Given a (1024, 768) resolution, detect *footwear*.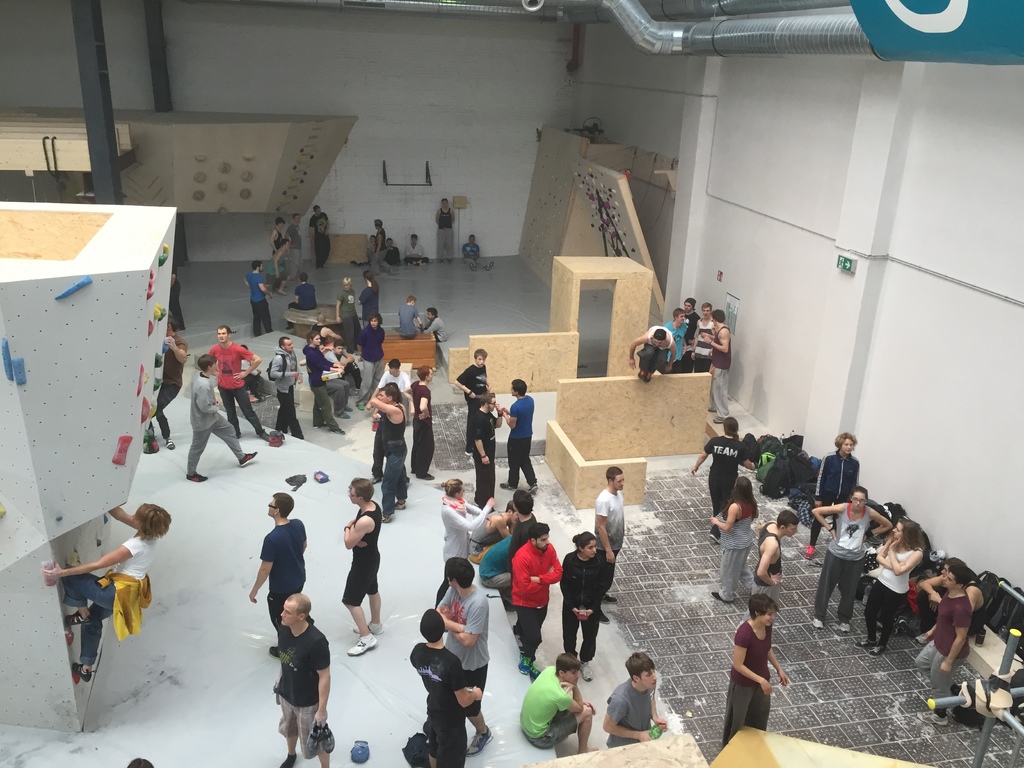
{"x1": 515, "y1": 632, "x2": 521, "y2": 647}.
